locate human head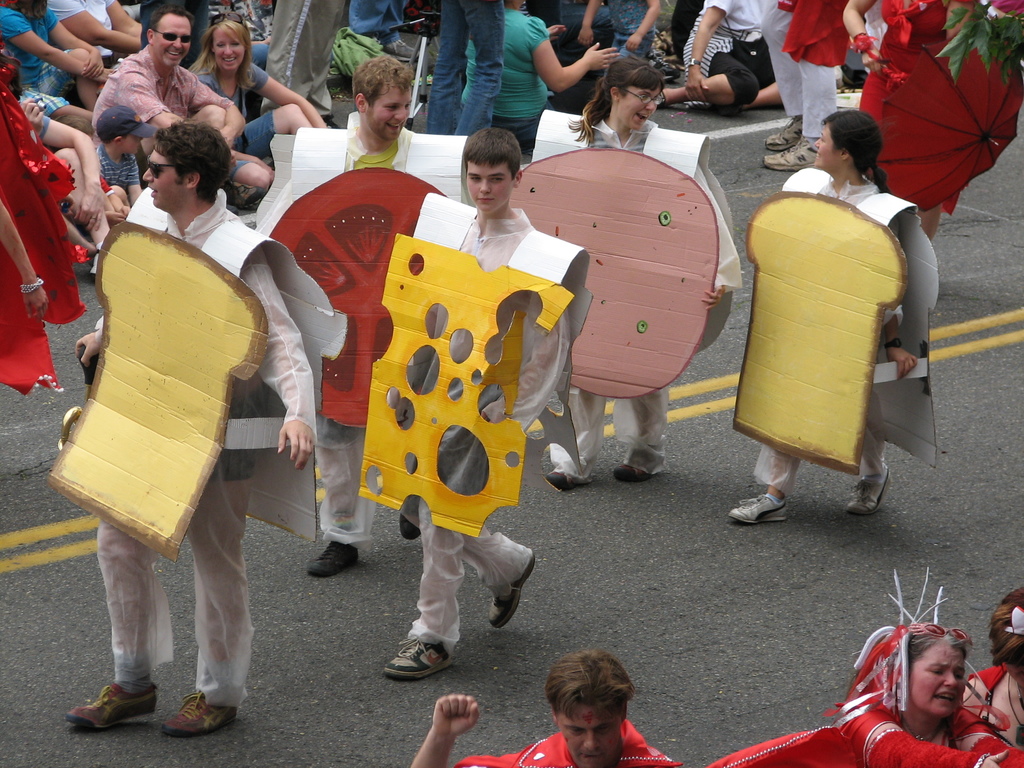
l=144, t=2, r=193, b=69
